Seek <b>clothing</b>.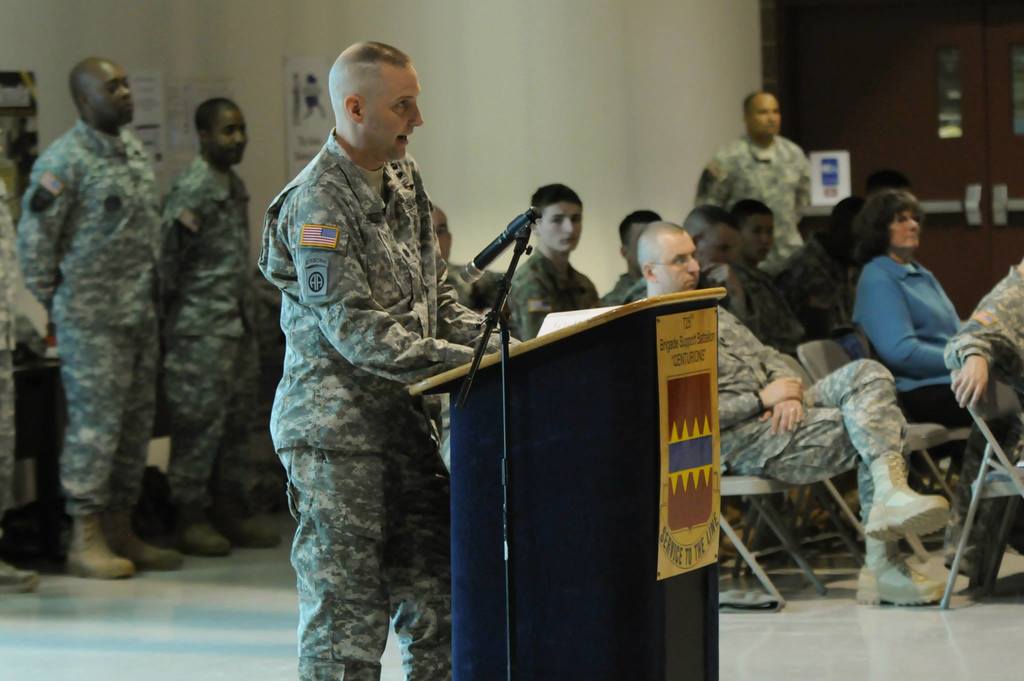
[847,211,979,411].
